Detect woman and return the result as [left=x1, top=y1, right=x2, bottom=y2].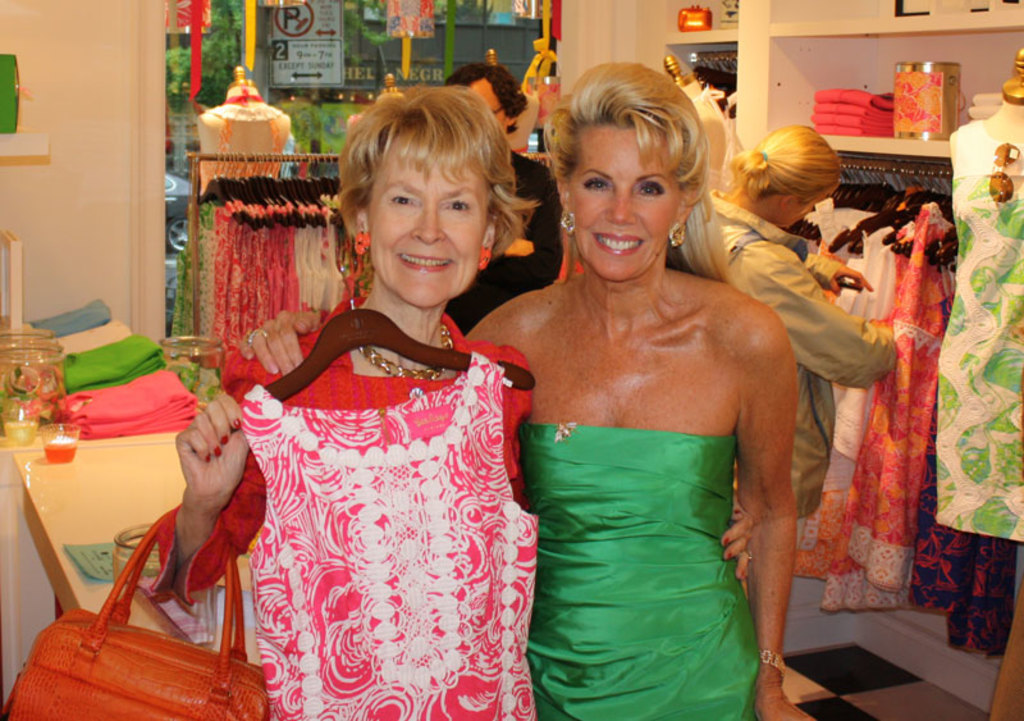
[left=239, top=56, right=813, bottom=720].
